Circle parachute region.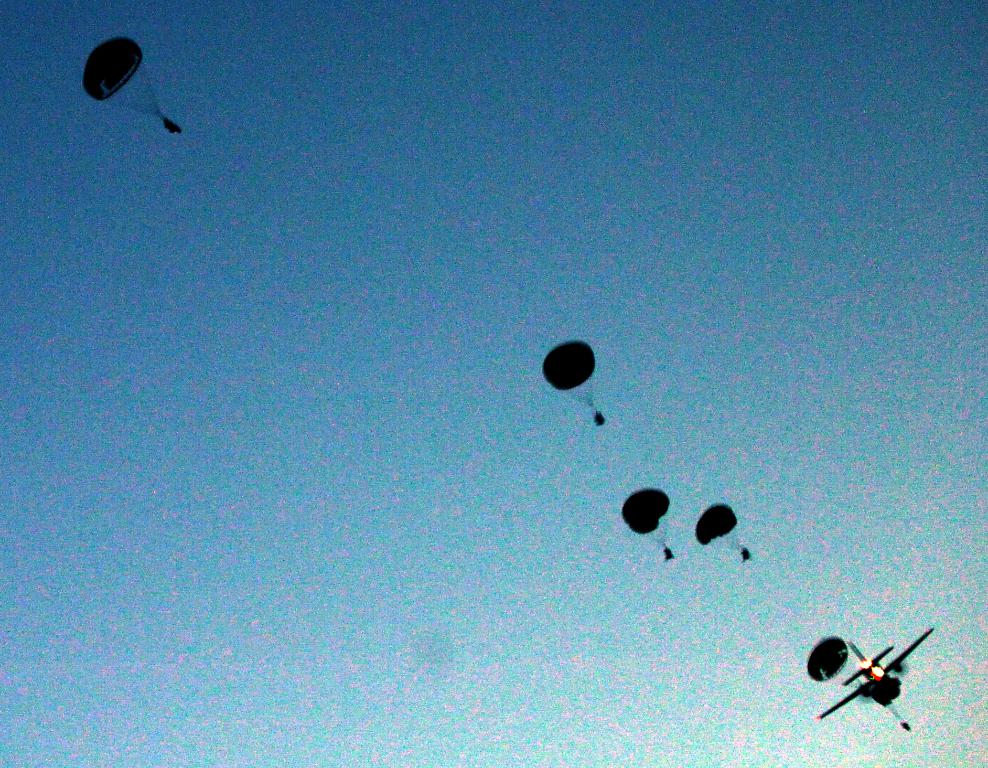
Region: x1=691, y1=499, x2=753, y2=559.
